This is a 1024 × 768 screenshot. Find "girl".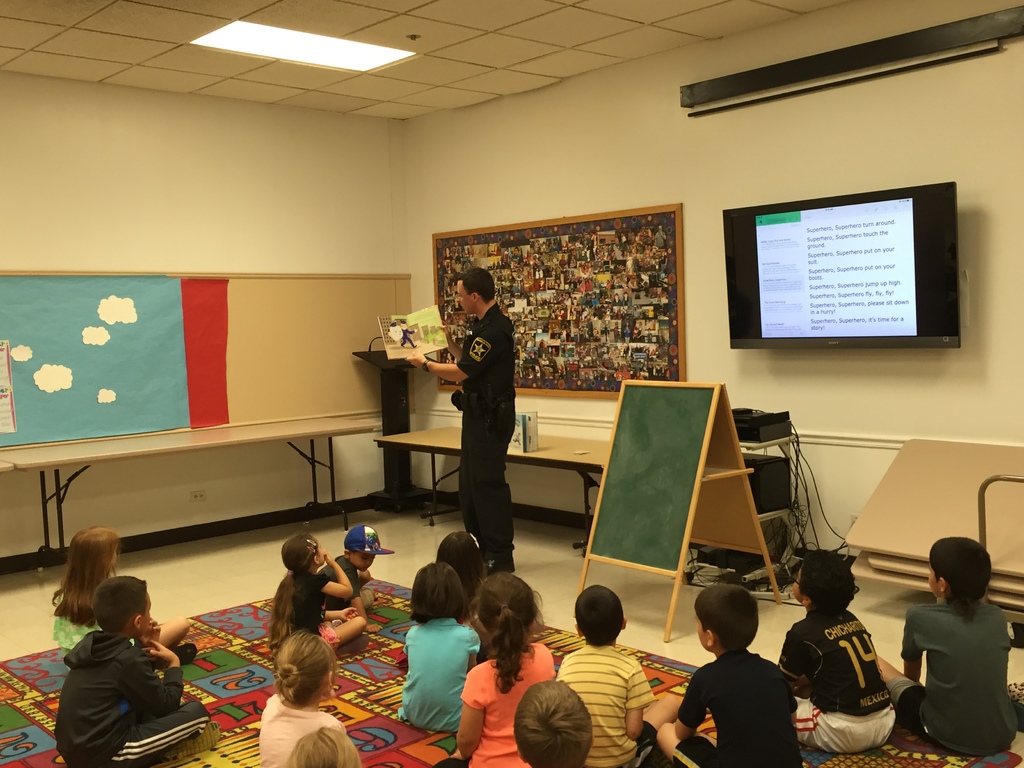
Bounding box: 288, 725, 362, 767.
